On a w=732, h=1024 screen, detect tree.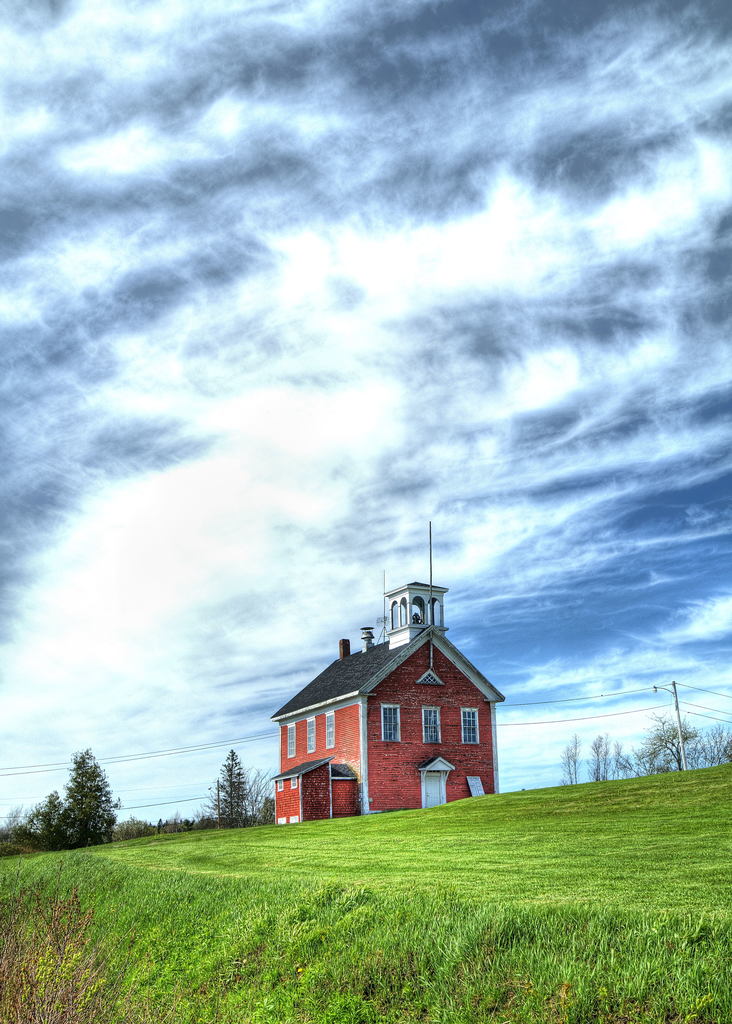
<box>33,752,115,857</box>.
